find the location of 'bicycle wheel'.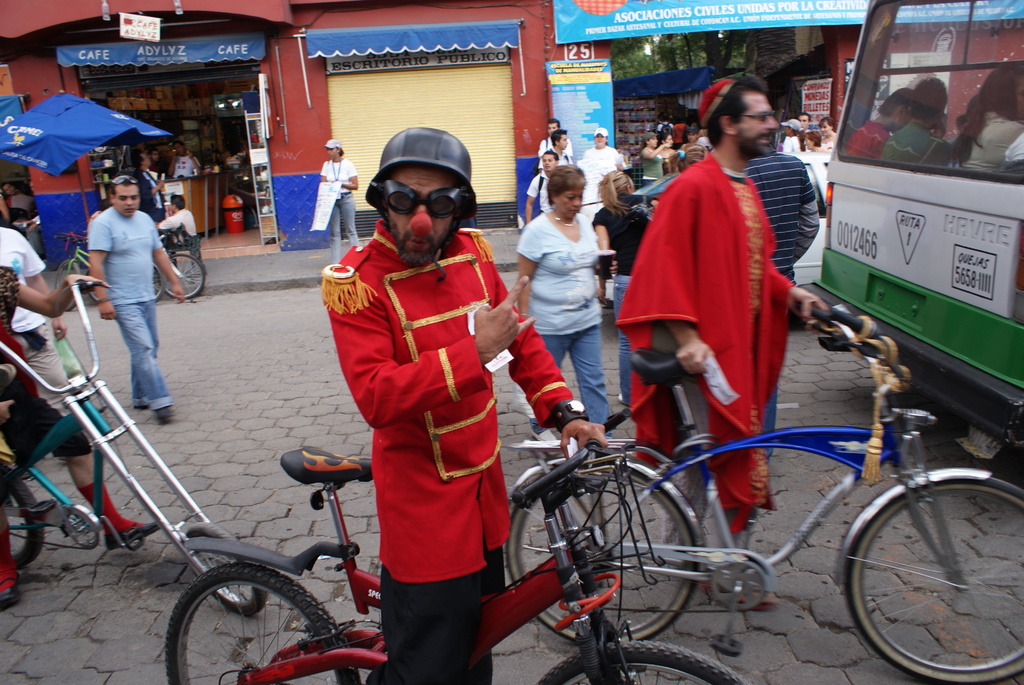
Location: pyautogui.locateOnScreen(152, 265, 166, 301).
